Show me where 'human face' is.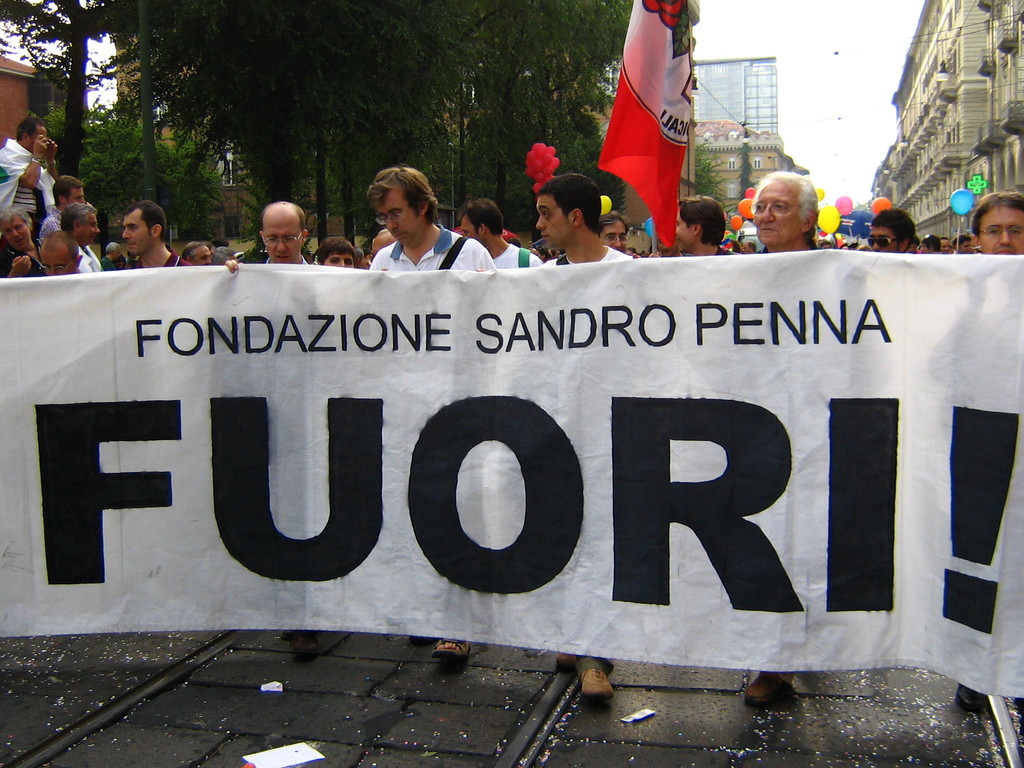
'human face' is at <bbox>328, 254, 351, 268</bbox>.
